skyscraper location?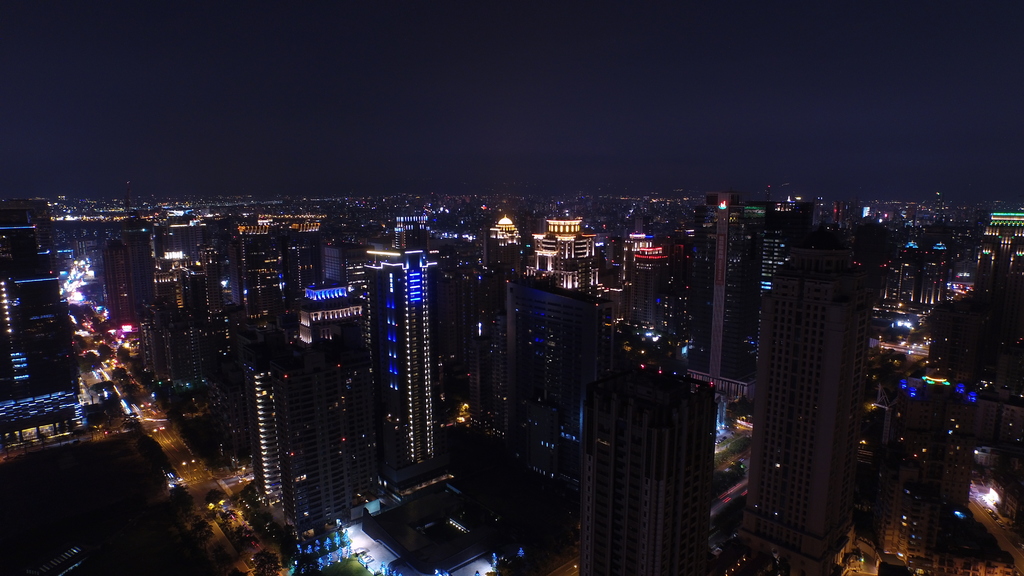
BBox(627, 237, 687, 335)
